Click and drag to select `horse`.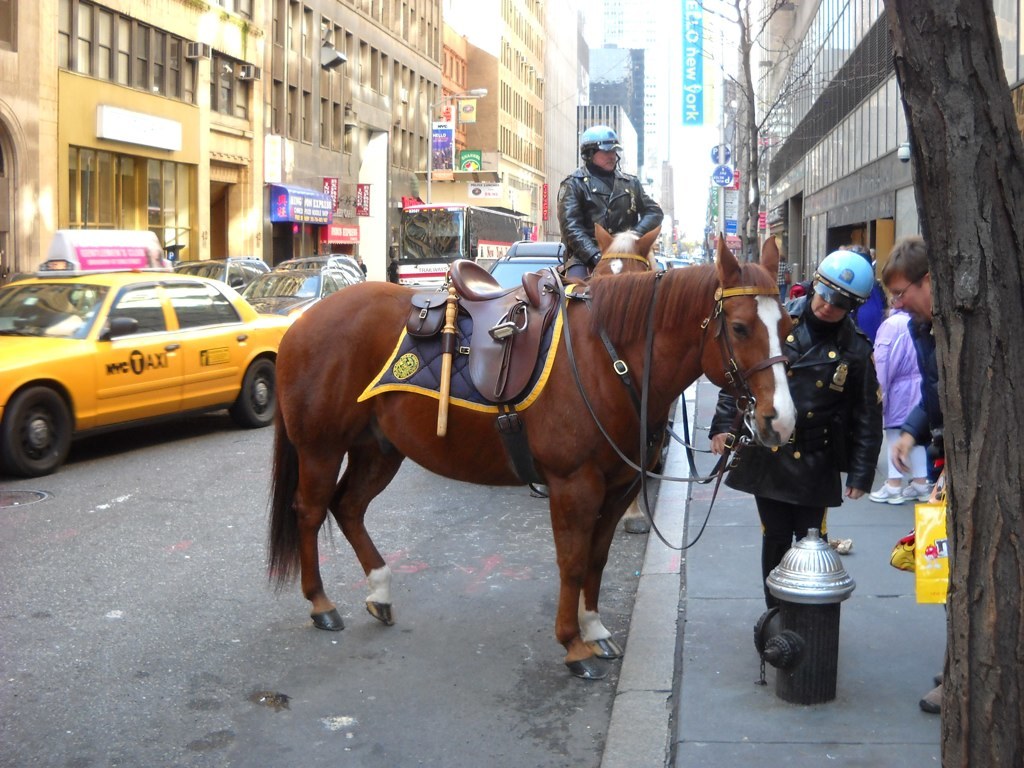
Selection: rect(264, 232, 802, 682).
